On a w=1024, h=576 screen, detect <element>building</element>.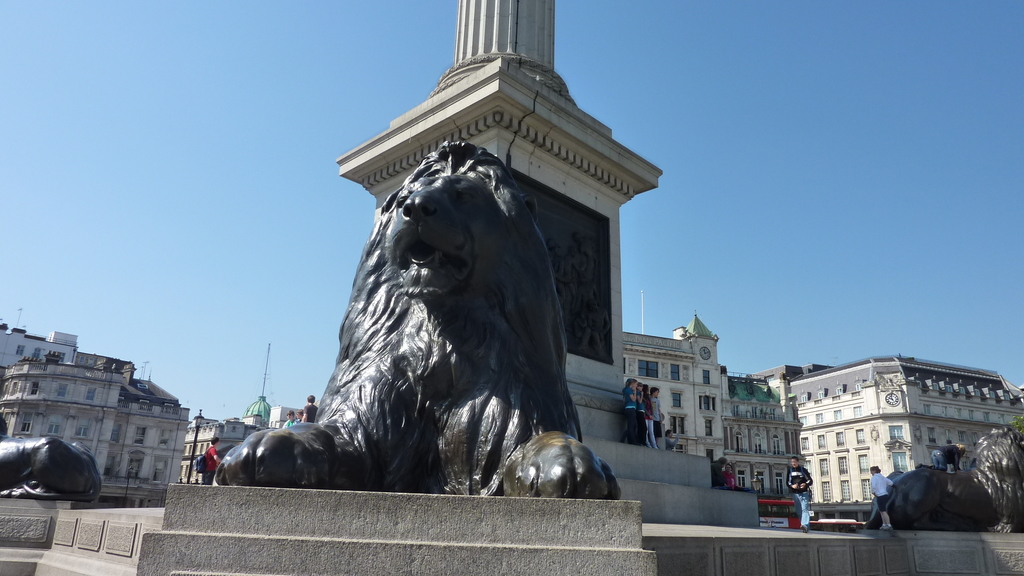
[782,358,1023,509].
